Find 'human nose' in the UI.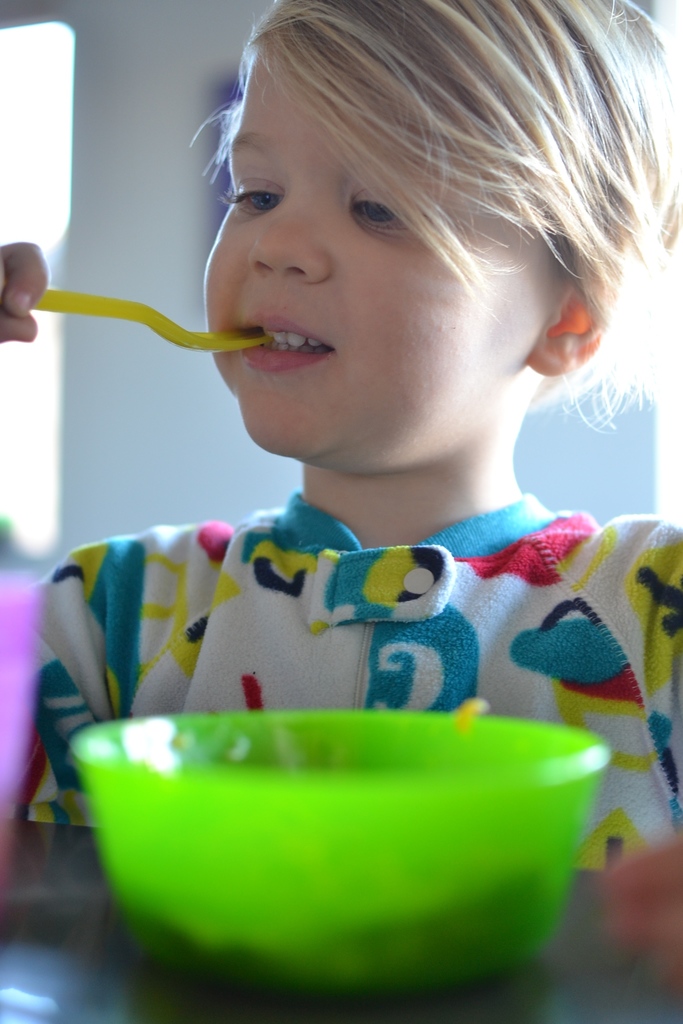
UI element at <box>247,207,334,285</box>.
